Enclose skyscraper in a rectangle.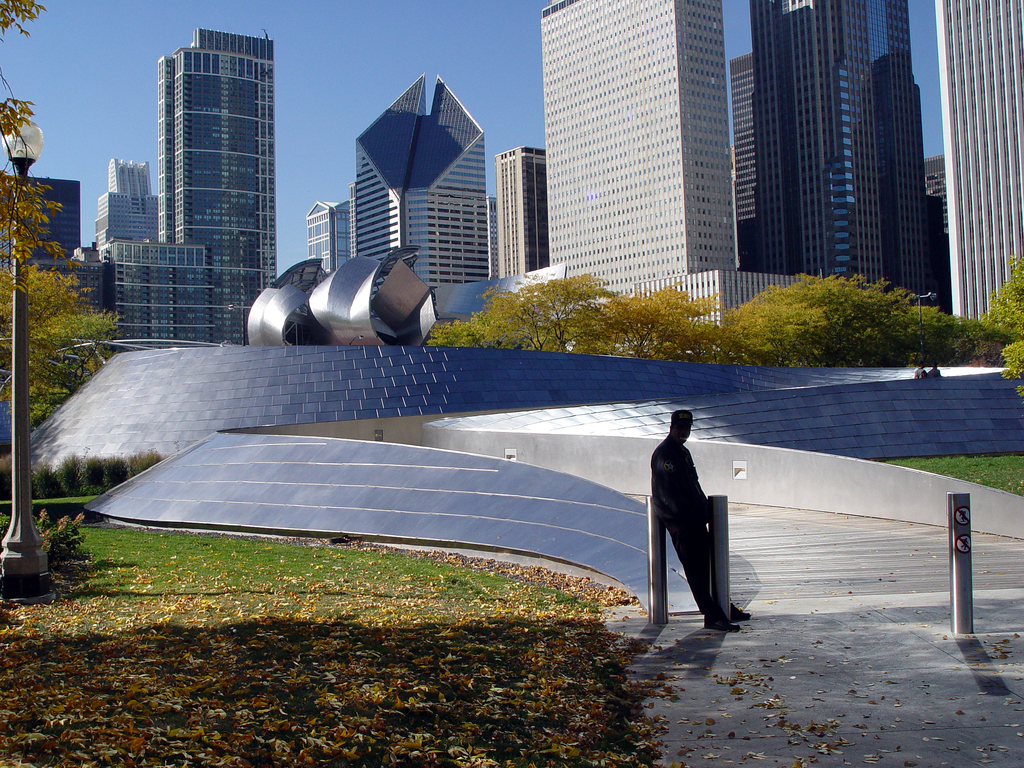
box=[531, 1, 745, 290].
